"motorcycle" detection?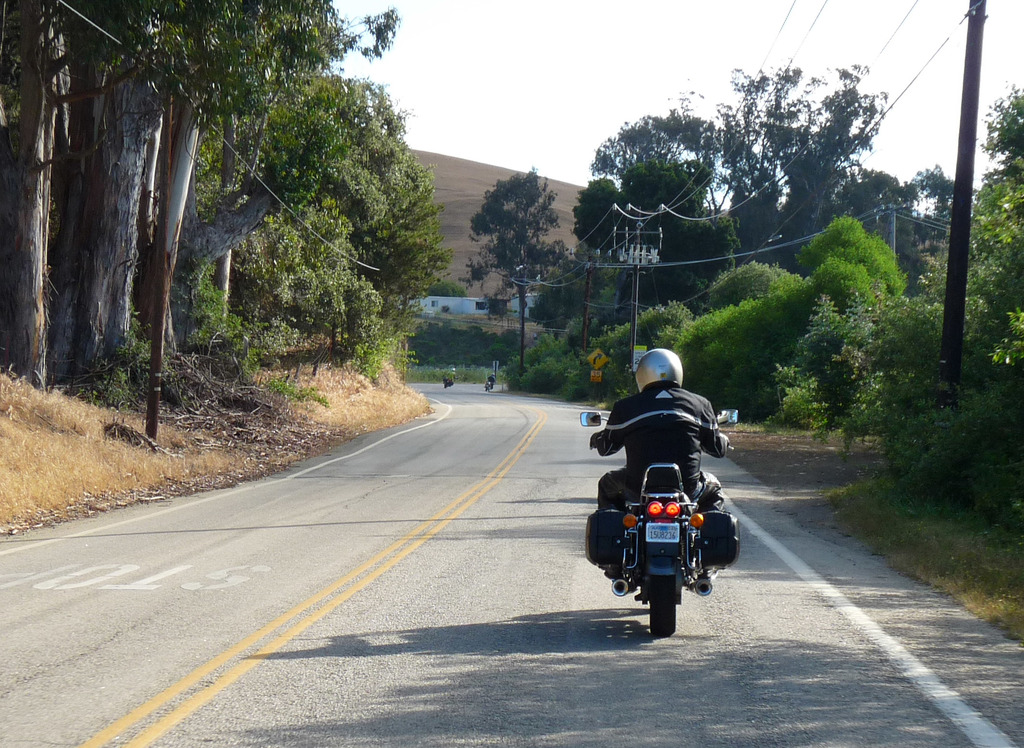
box=[485, 380, 493, 391]
